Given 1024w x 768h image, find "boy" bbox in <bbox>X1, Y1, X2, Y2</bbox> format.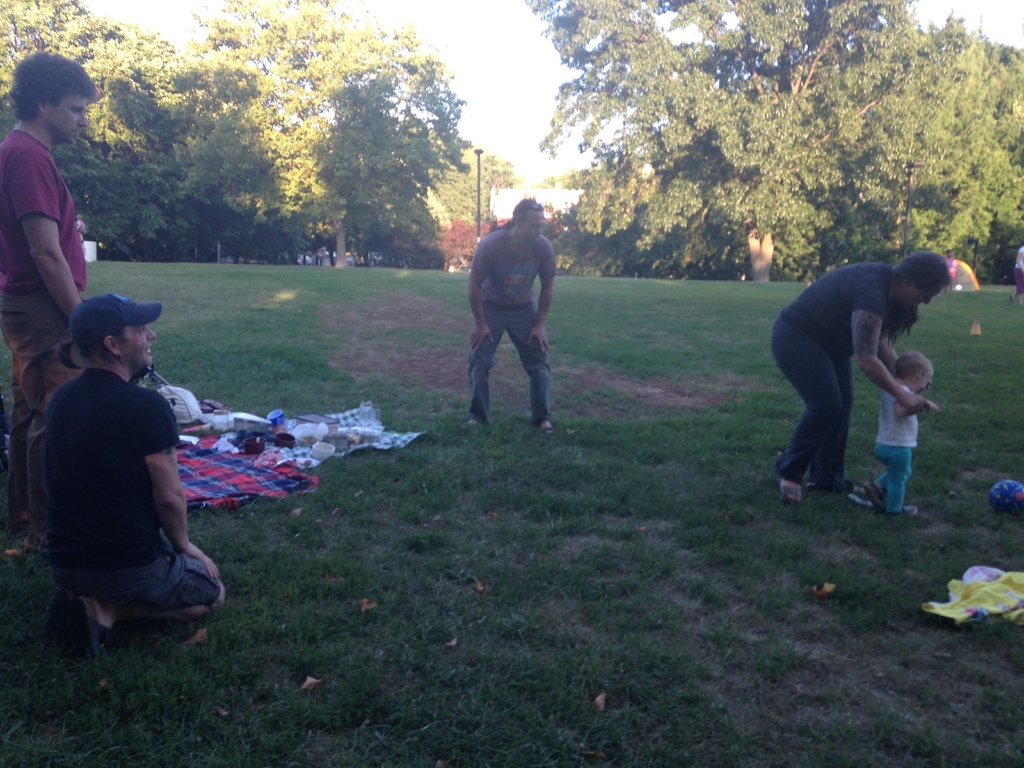
<bbox>851, 350, 942, 515</bbox>.
